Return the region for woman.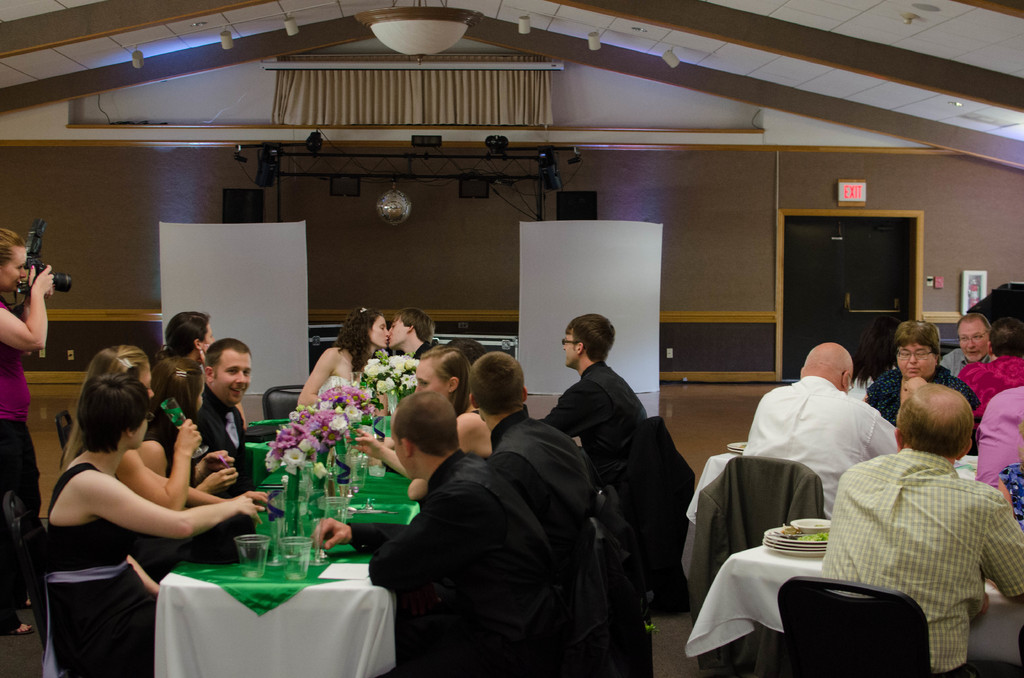
[left=60, top=340, right=268, bottom=508].
